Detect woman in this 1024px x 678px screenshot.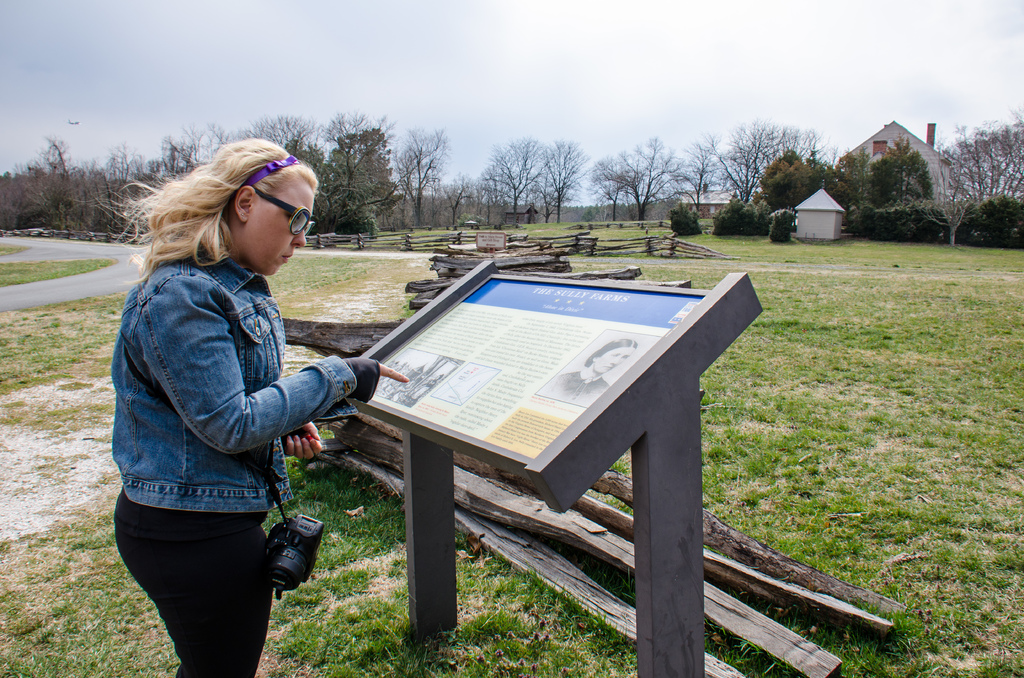
Detection: [x1=551, y1=337, x2=640, y2=405].
